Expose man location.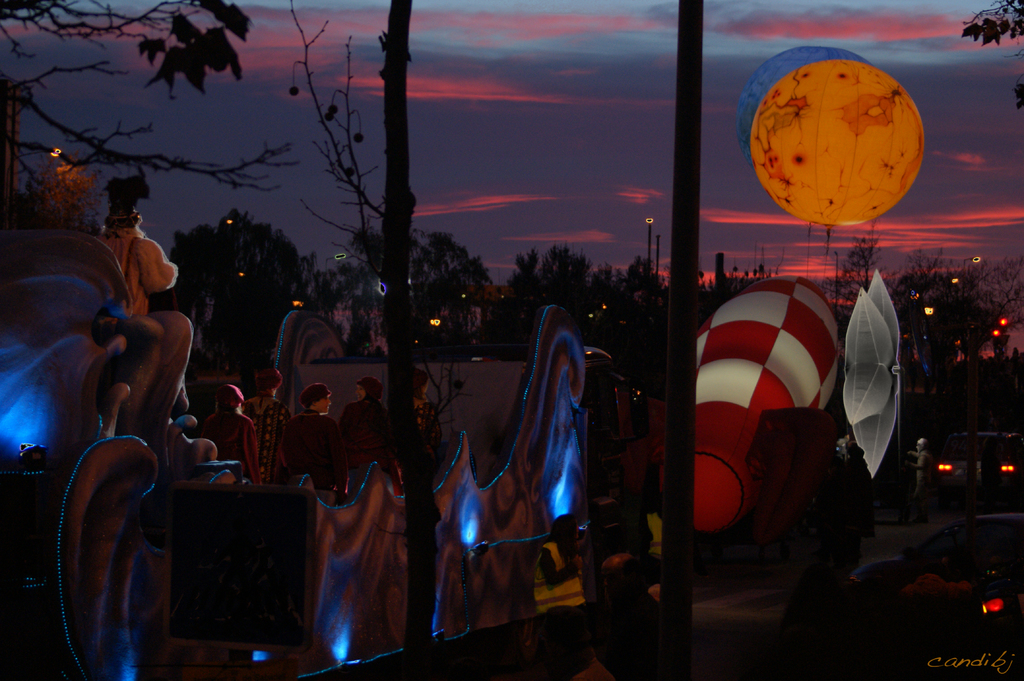
Exposed at Rect(202, 376, 264, 488).
